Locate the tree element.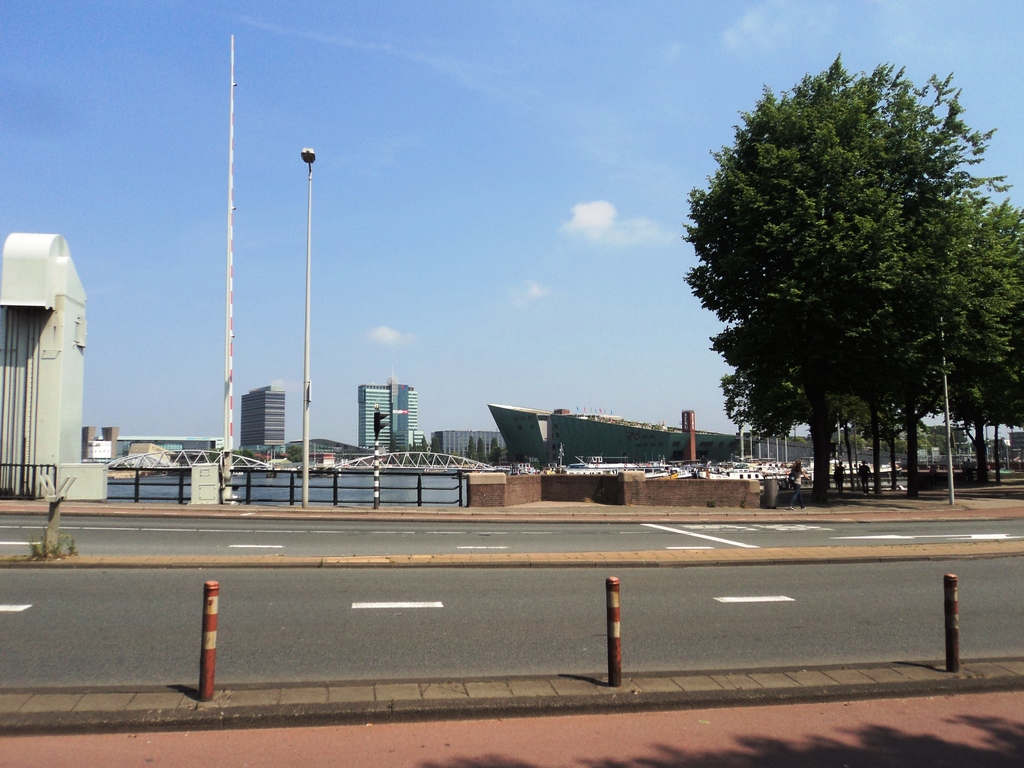
Element bbox: (886,185,1023,485).
